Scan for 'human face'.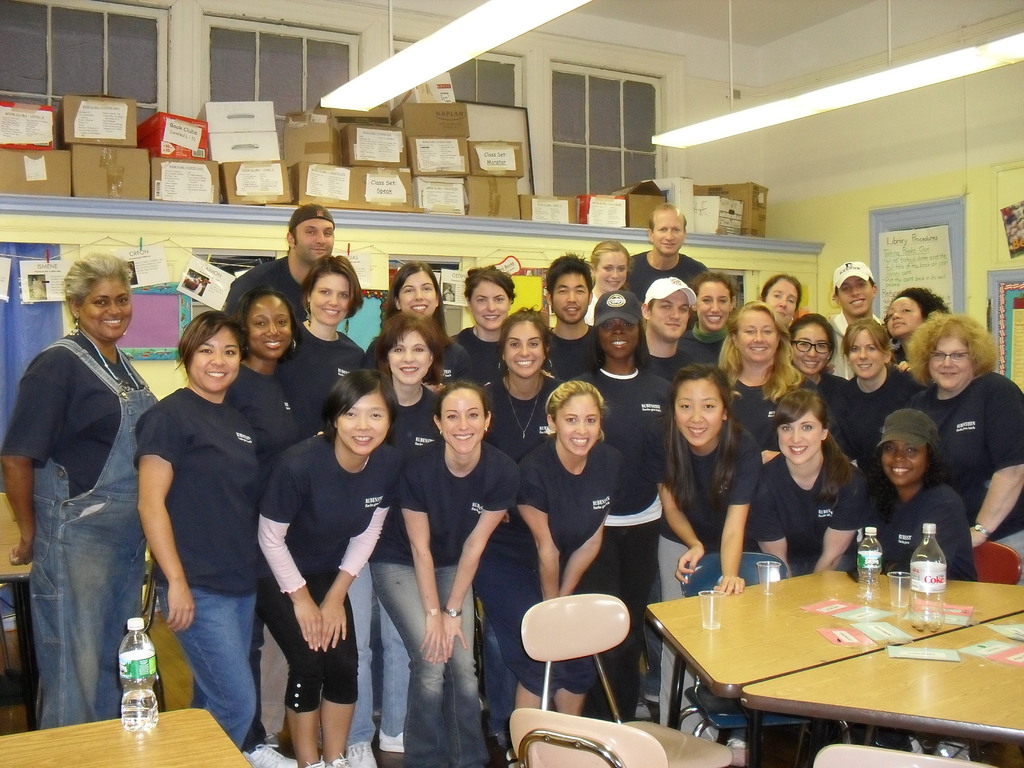
Scan result: BBox(880, 443, 926, 485).
